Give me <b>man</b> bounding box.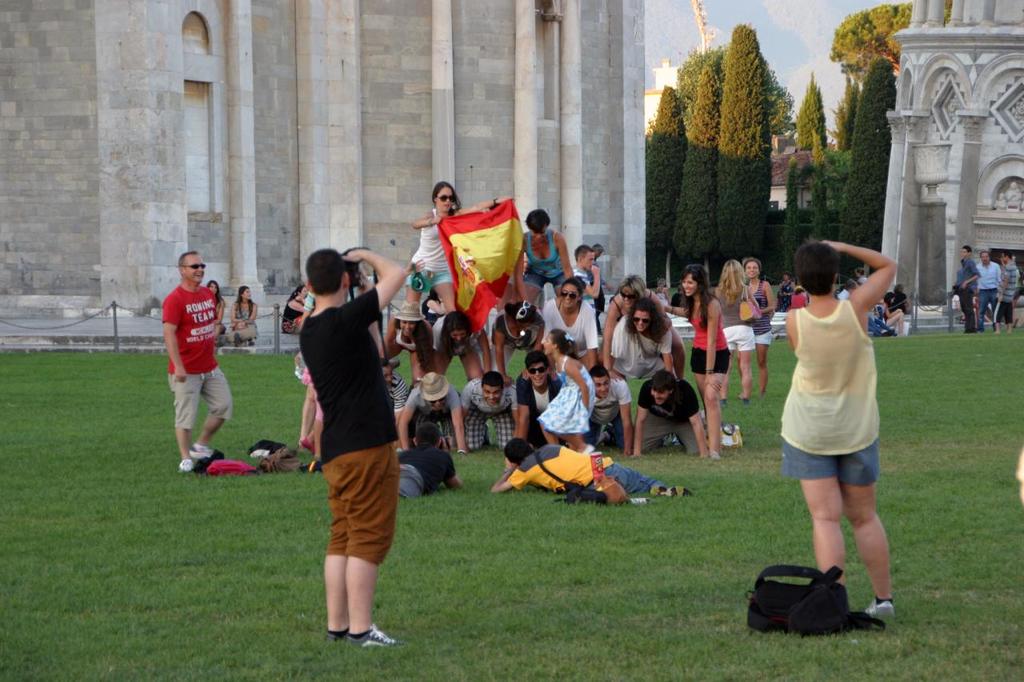
{"left": 515, "top": 351, "right": 562, "bottom": 451}.
